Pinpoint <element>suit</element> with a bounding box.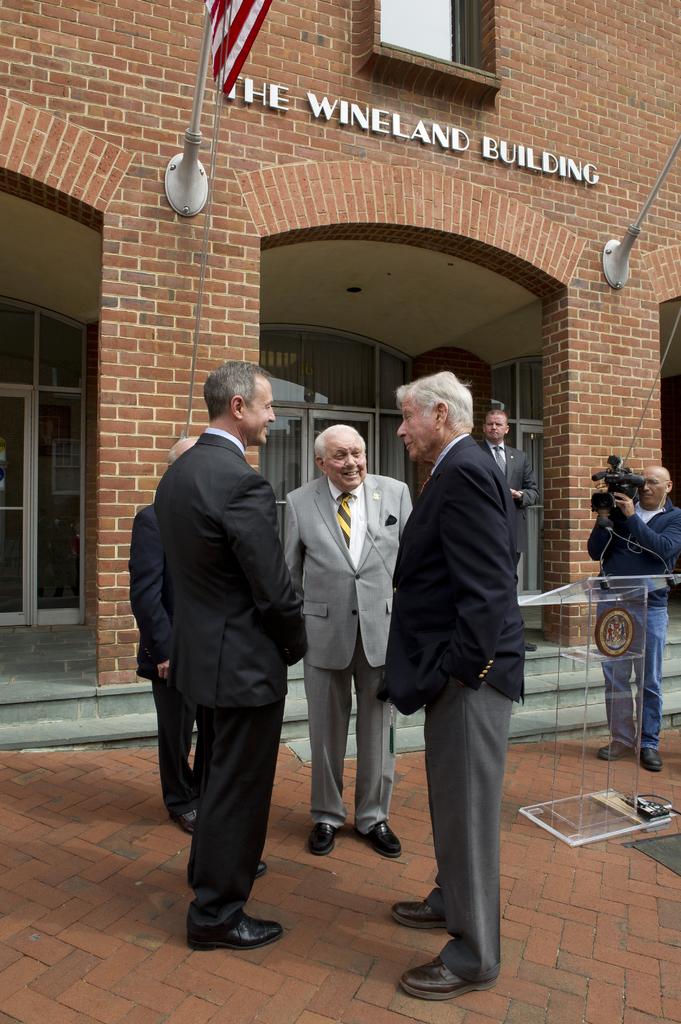
<region>287, 474, 413, 832</region>.
